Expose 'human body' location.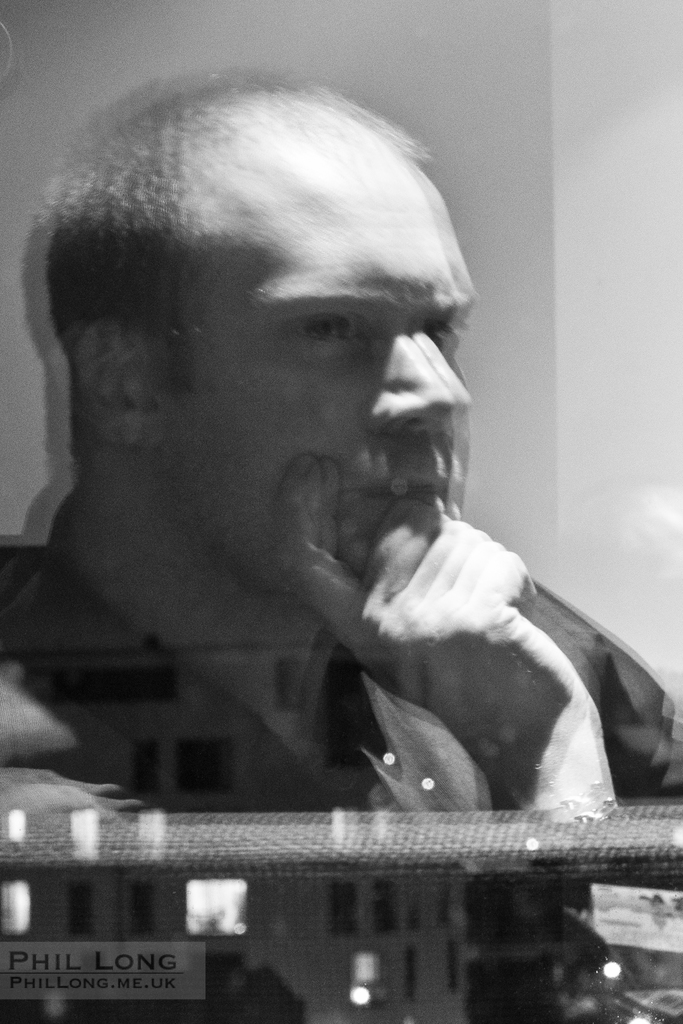
Exposed at pyautogui.locateOnScreen(0, 167, 614, 1018).
